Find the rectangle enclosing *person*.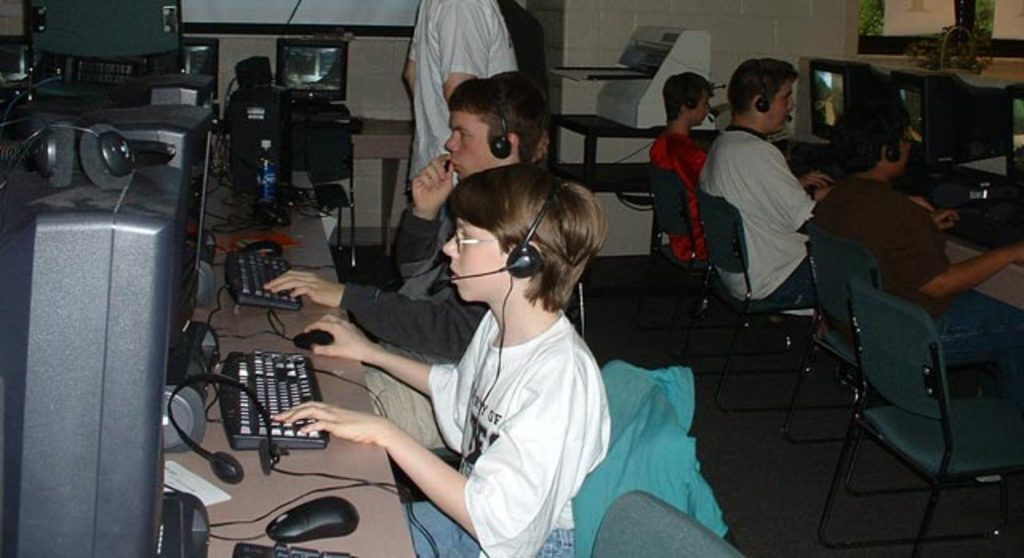
BBox(266, 72, 558, 456).
